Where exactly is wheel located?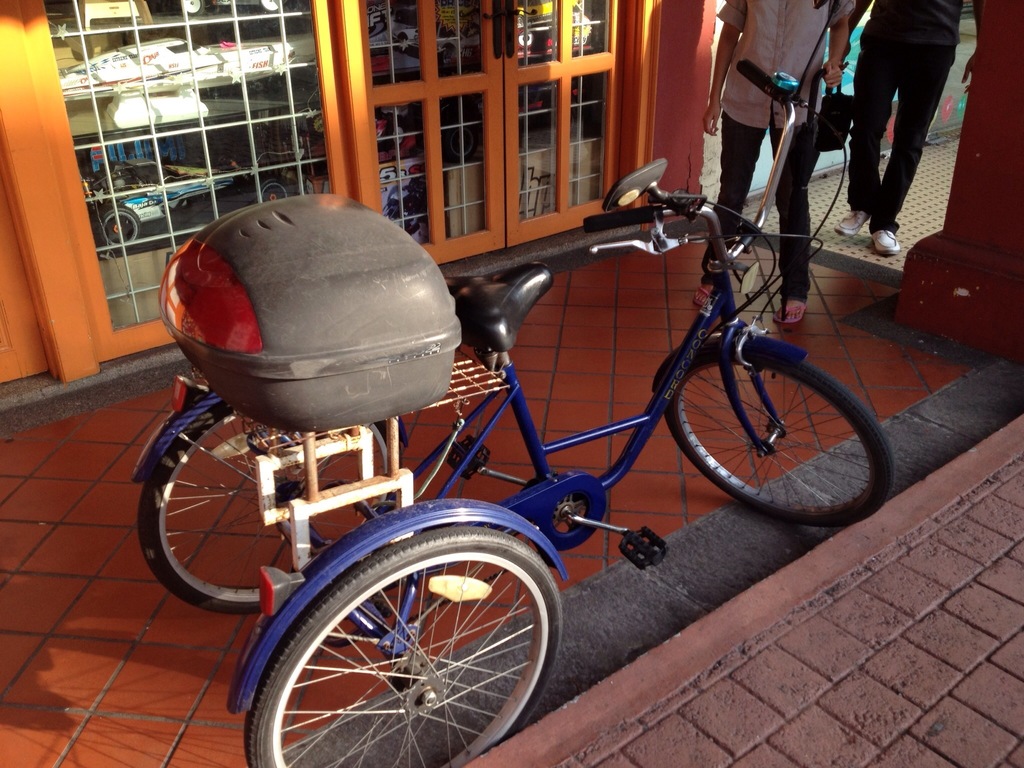
Its bounding box is (x1=444, y1=126, x2=477, y2=162).
